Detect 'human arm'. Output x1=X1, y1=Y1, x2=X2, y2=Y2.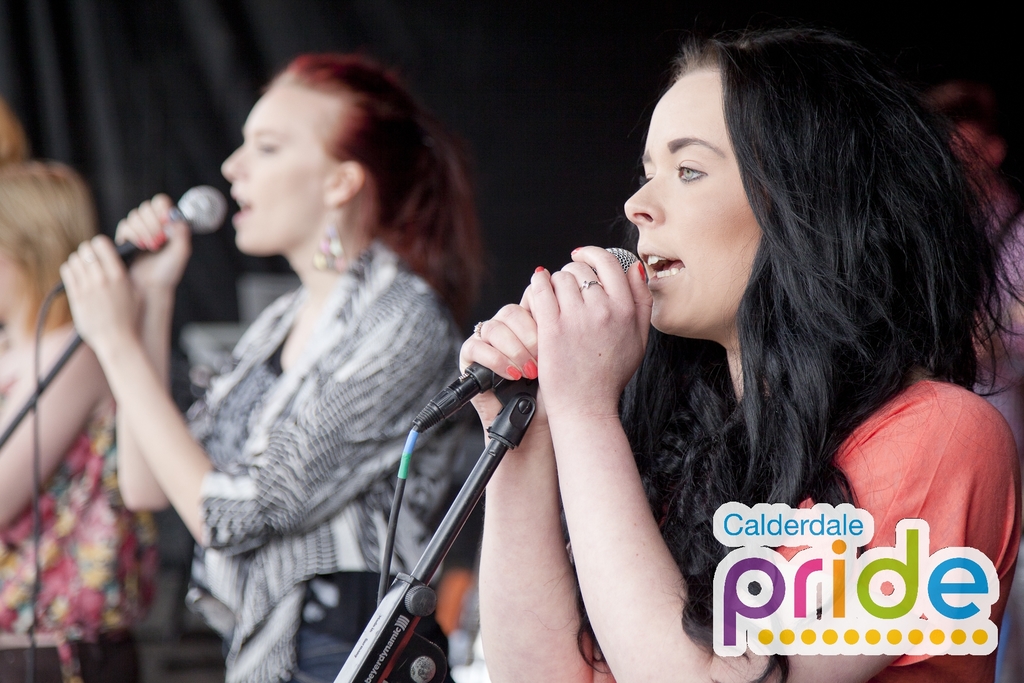
x1=537, y1=240, x2=1023, y2=682.
